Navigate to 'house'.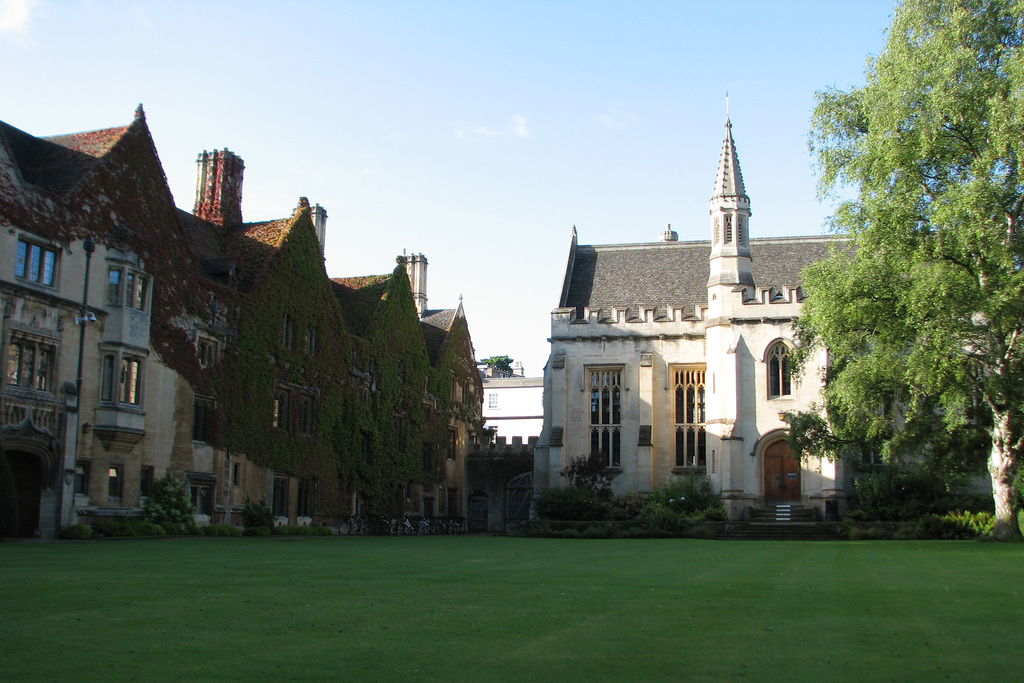
Navigation target: 0/101/485/536.
